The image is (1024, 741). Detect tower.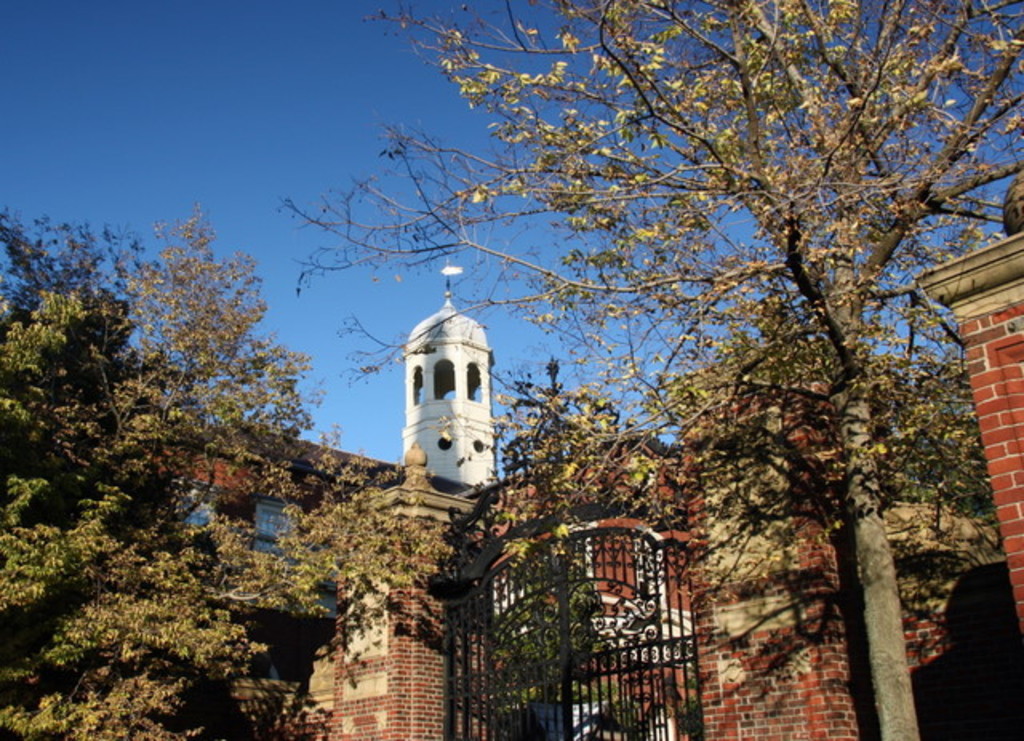
Detection: 354:272:517:527.
